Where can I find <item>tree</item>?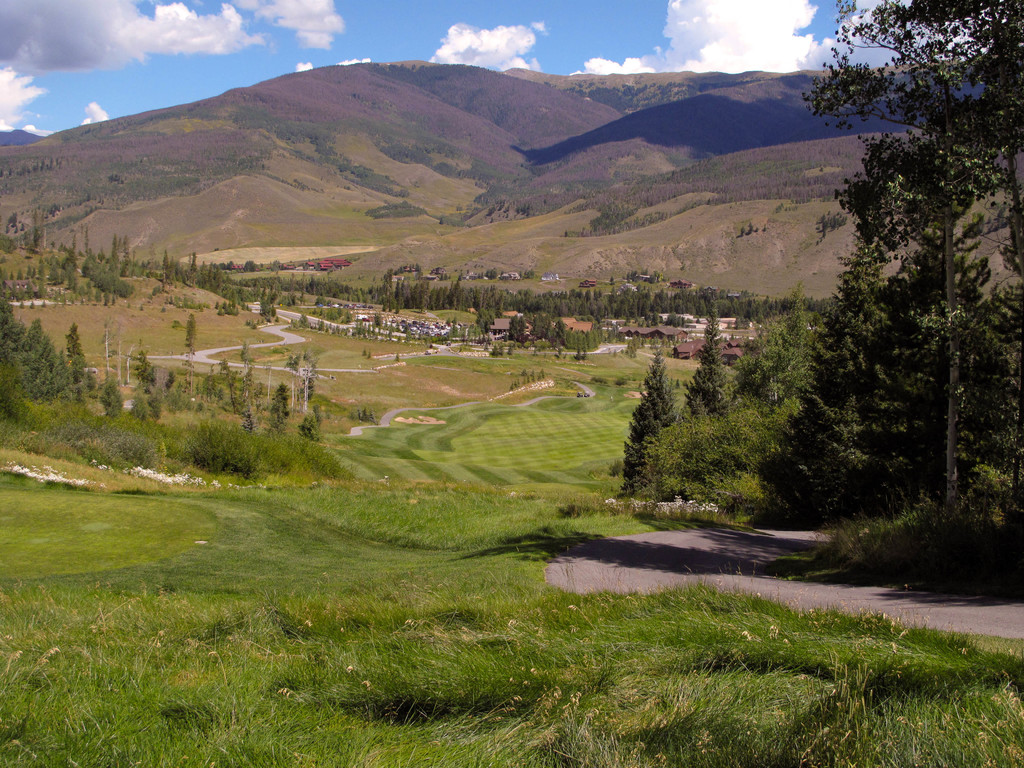
You can find it at x1=8, y1=209, x2=20, y2=232.
